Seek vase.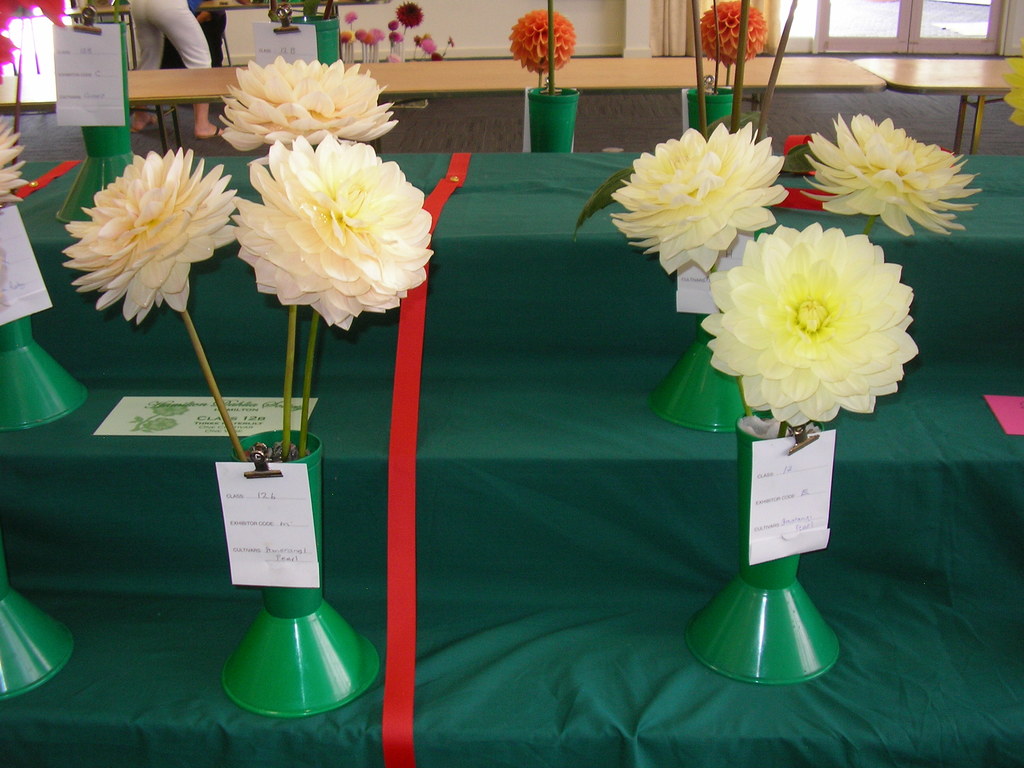
detection(686, 84, 737, 138).
